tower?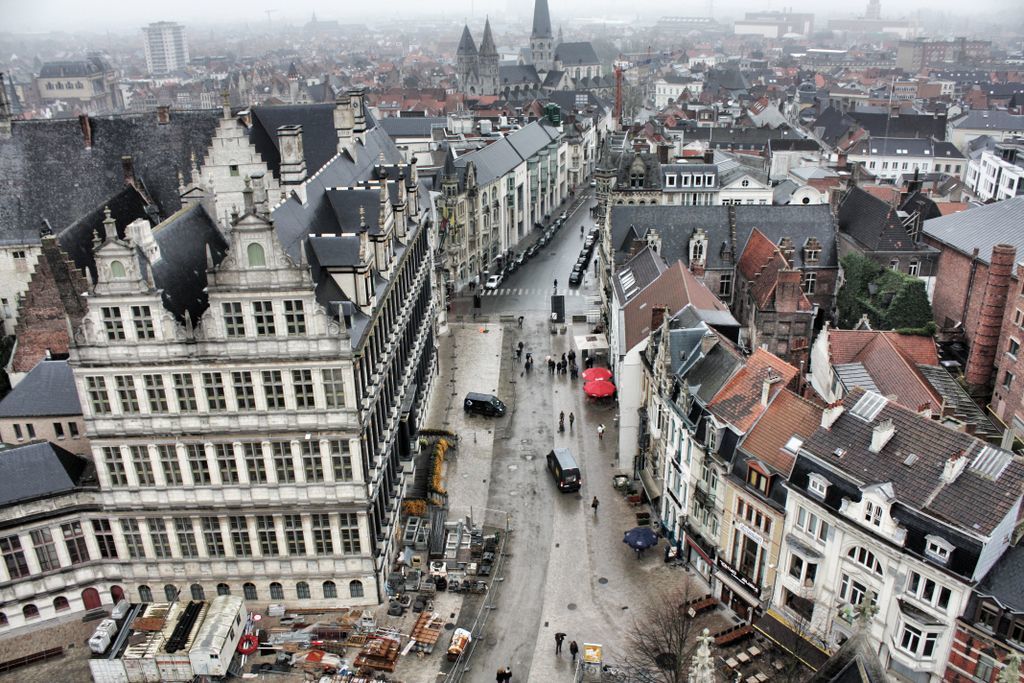
x1=525 y1=2 x2=551 y2=66
